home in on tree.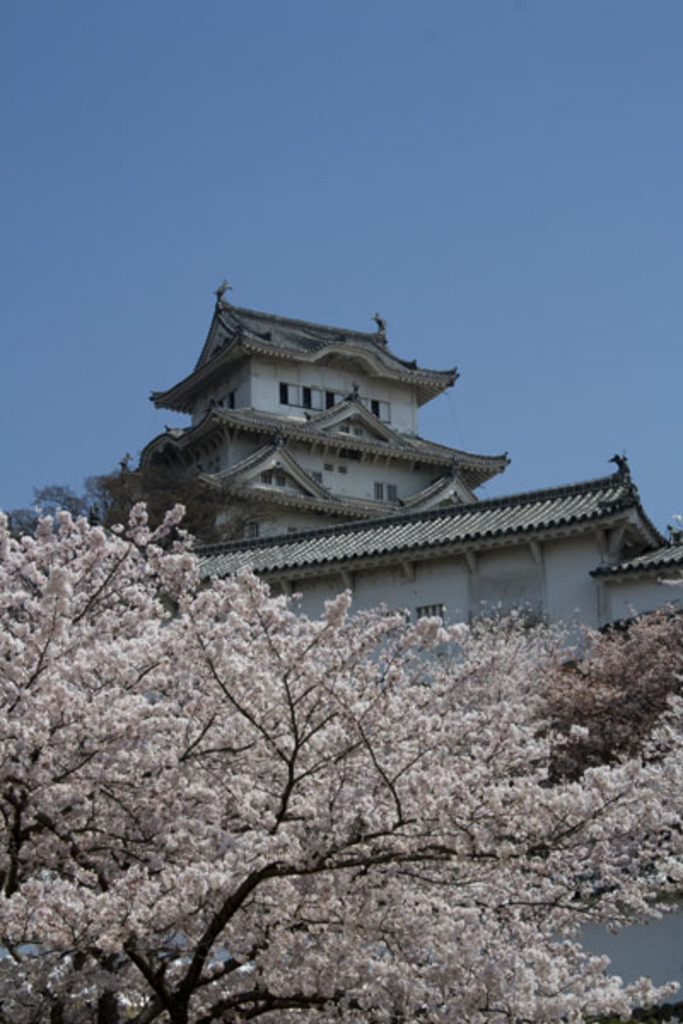
Homed in at 0,492,681,1015.
